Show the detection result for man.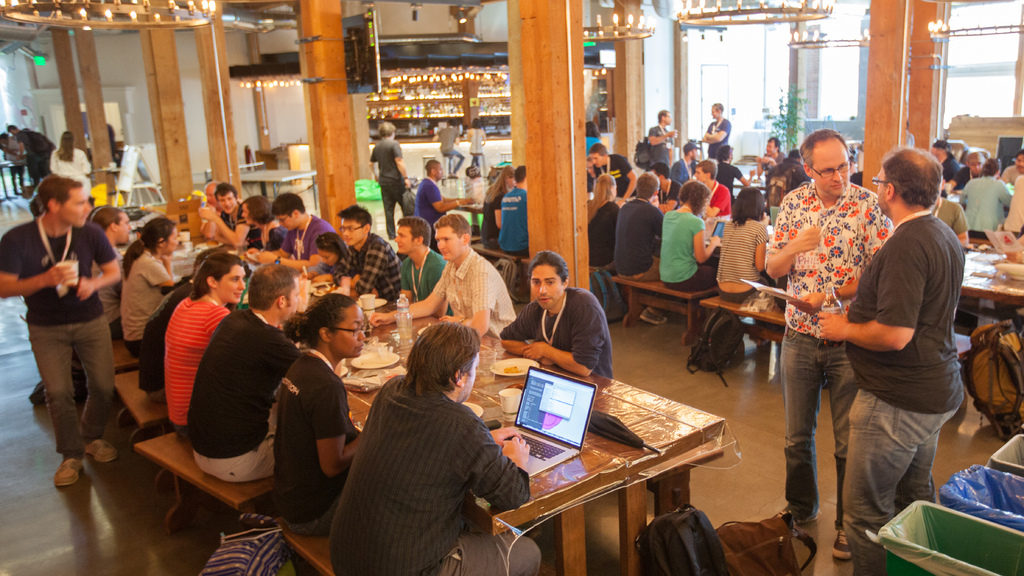
(x1=759, y1=124, x2=896, y2=563).
